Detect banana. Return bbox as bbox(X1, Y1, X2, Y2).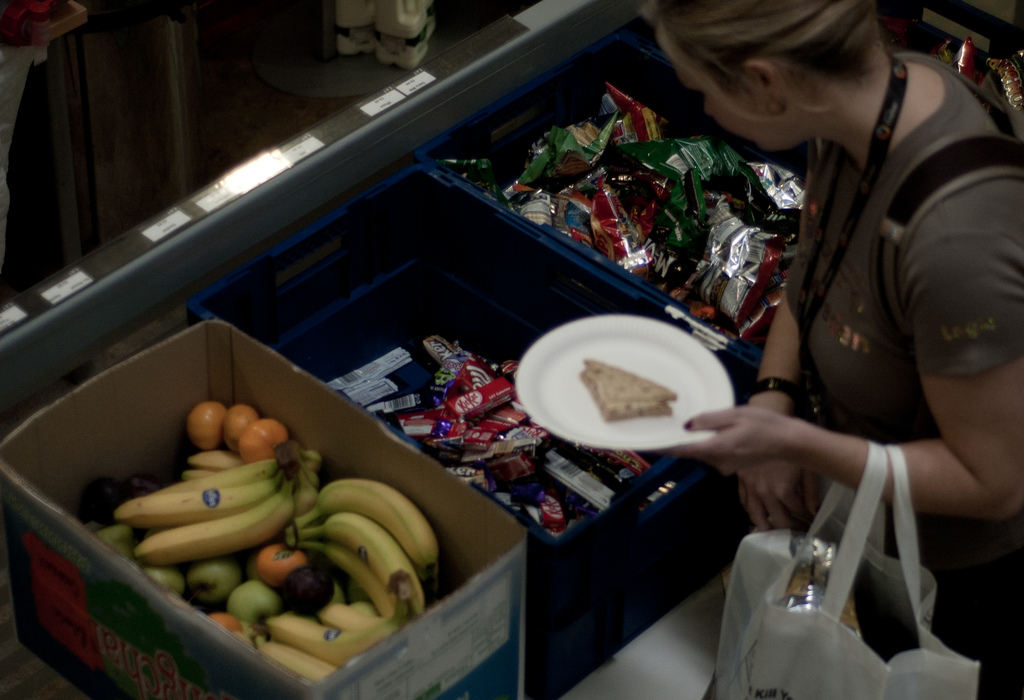
bbox(130, 472, 296, 566).
